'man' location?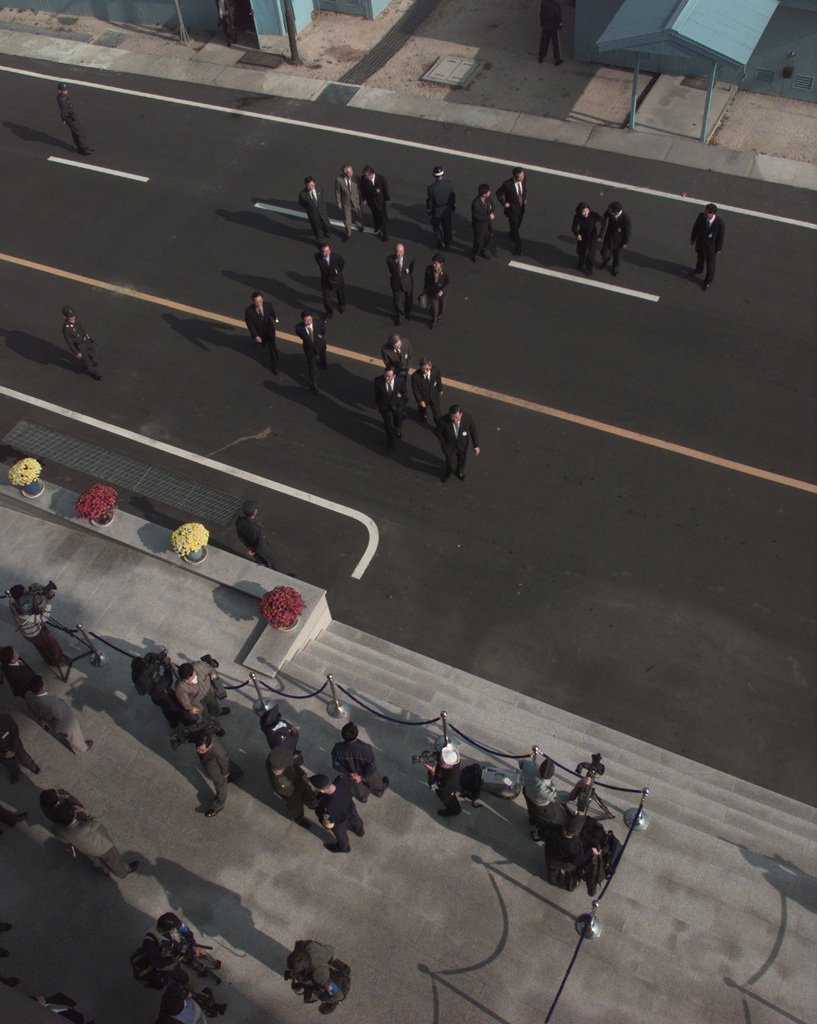
{"left": 203, "top": 736, "right": 245, "bottom": 818}
